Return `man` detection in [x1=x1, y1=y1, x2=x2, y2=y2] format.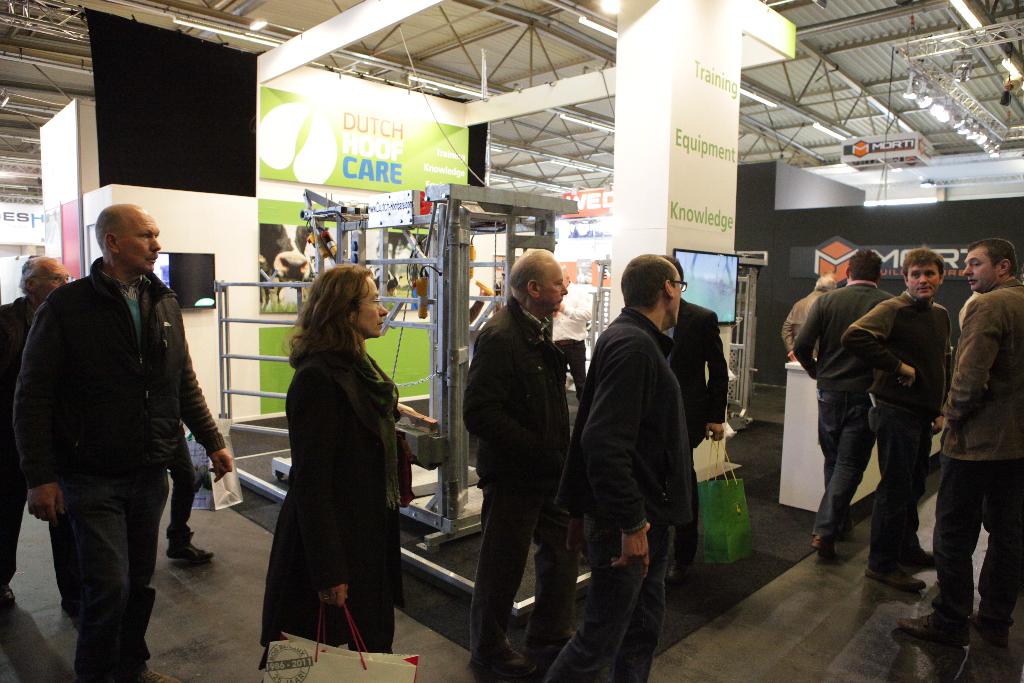
[x1=797, y1=251, x2=897, y2=566].
